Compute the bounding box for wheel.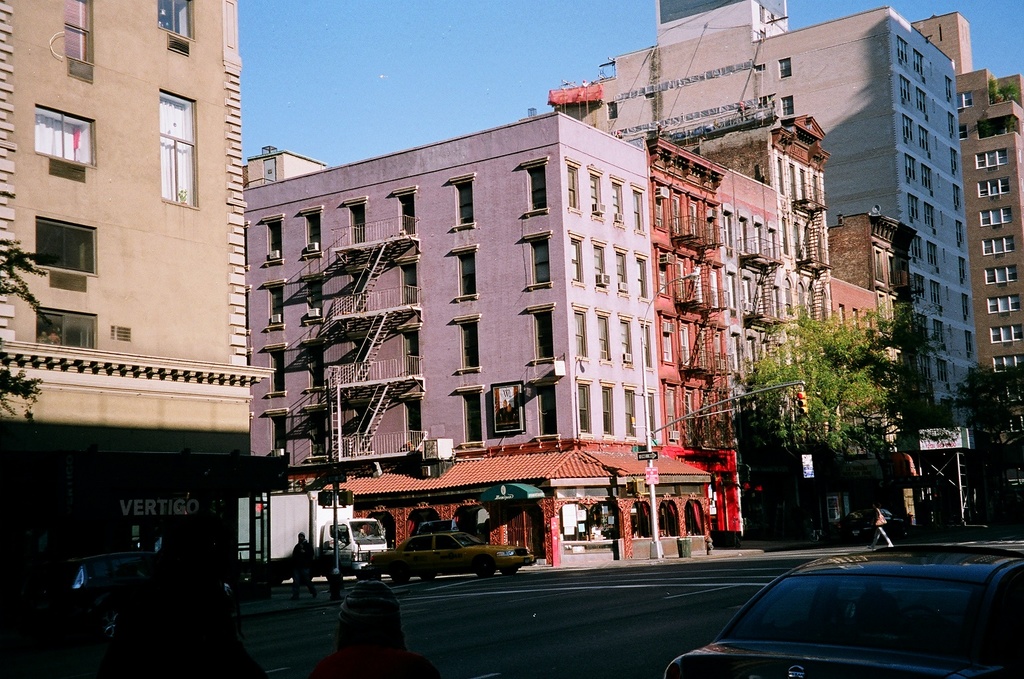
<box>420,568,437,582</box>.
